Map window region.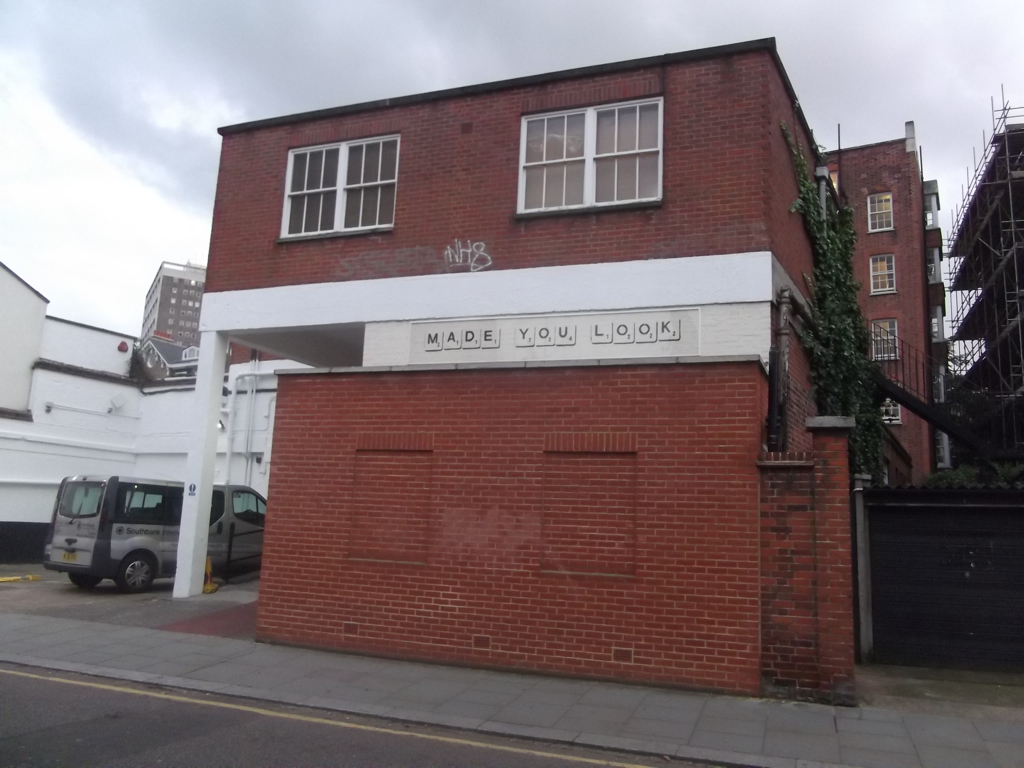
Mapped to Rect(508, 75, 679, 215).
